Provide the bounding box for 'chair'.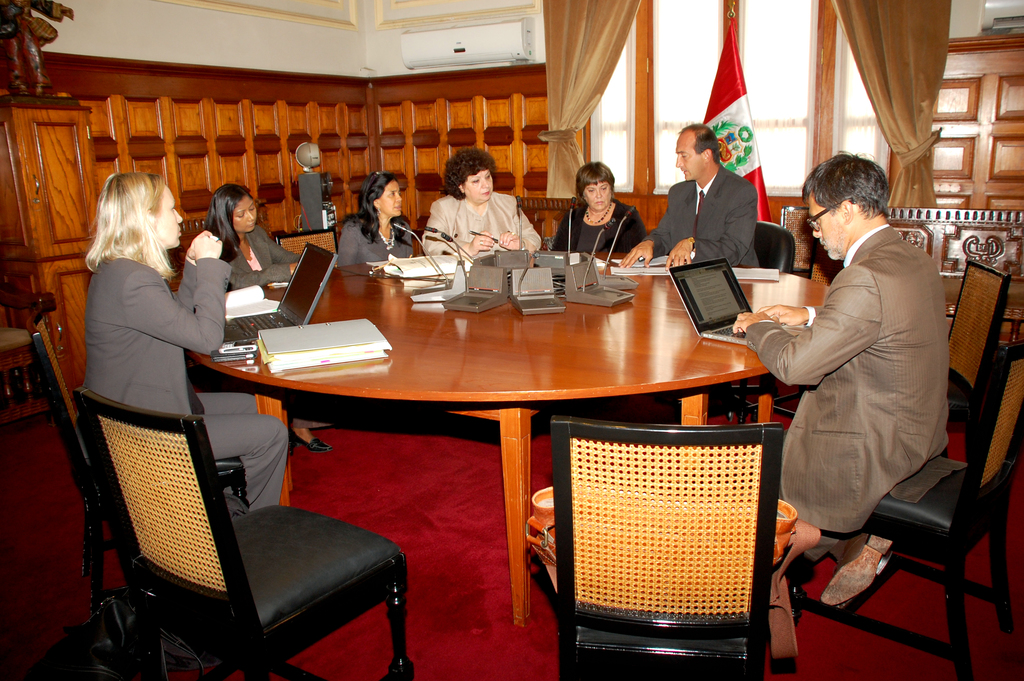
detection(0, 289, 60, 434).
